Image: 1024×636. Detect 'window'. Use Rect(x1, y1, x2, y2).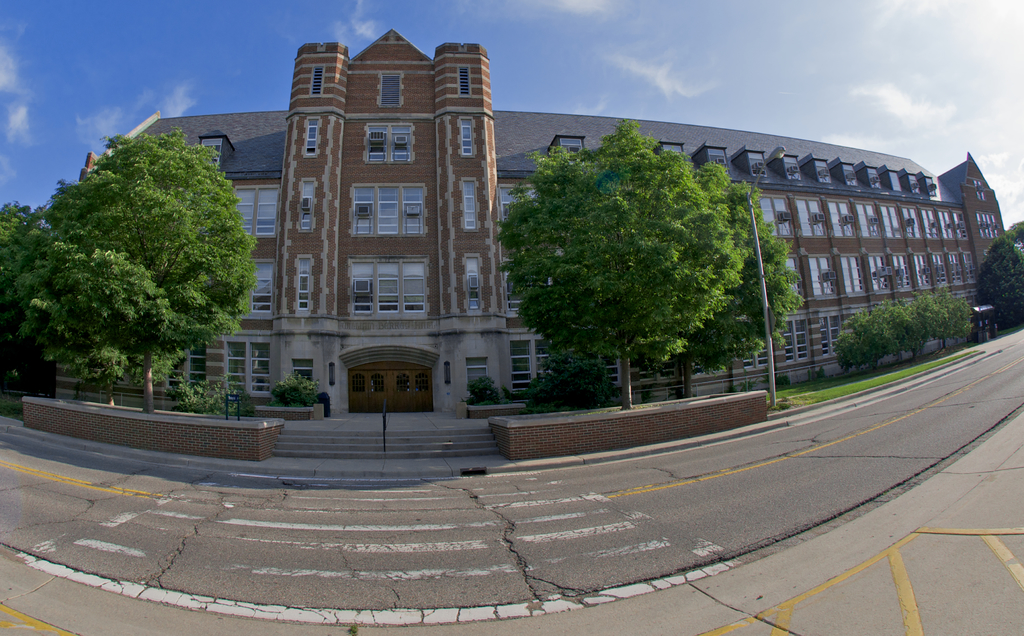
Rect(748, 152, 766, 180).
